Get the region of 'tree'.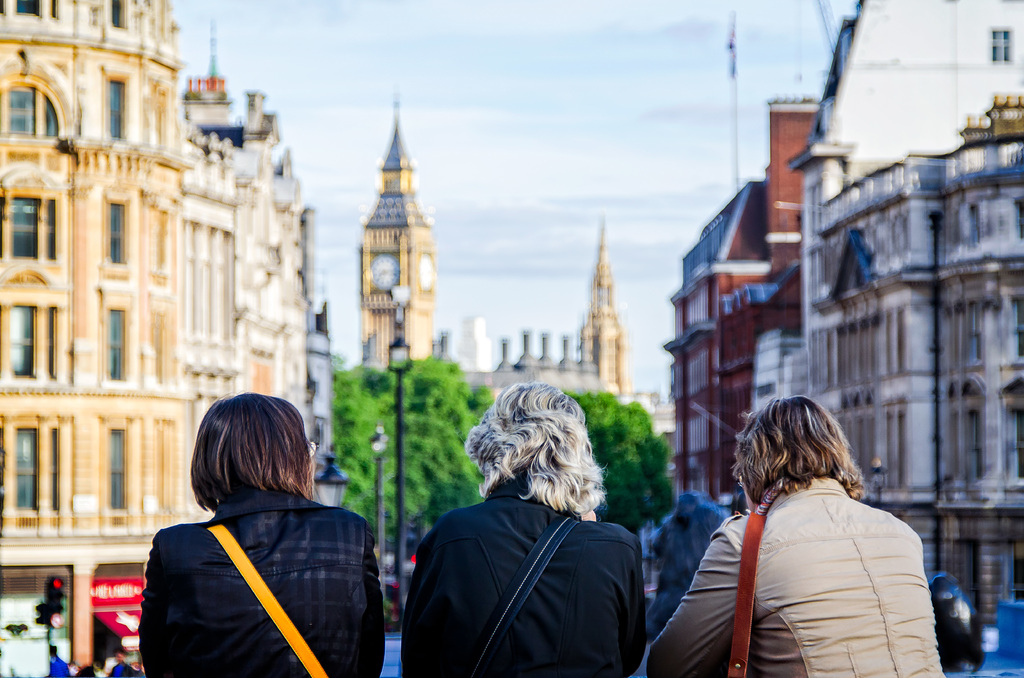
rect(384, 351, 465, 431).
